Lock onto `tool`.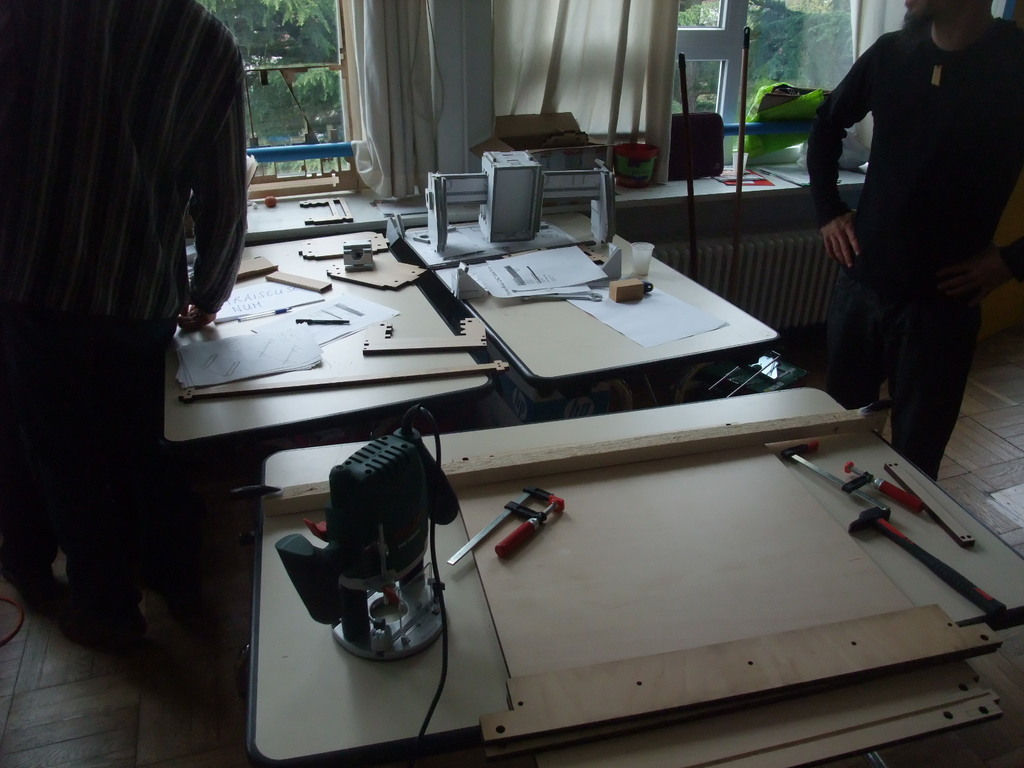
Locked: x1=264, y1=397, x2=462, y2=653.
